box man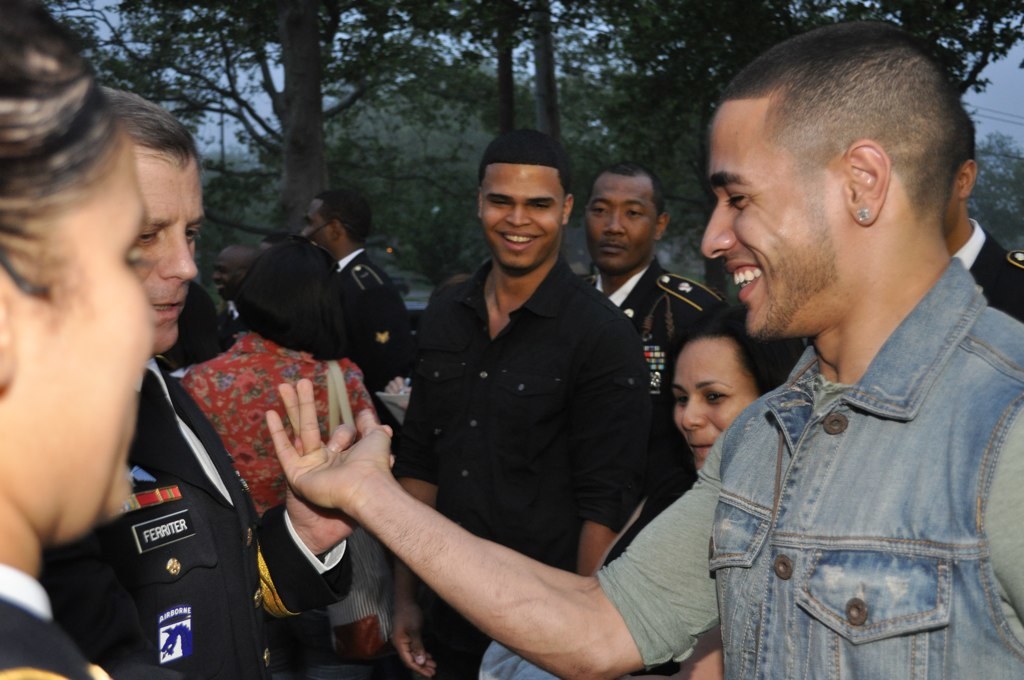
bbox=[575, 159, 748, 595]
